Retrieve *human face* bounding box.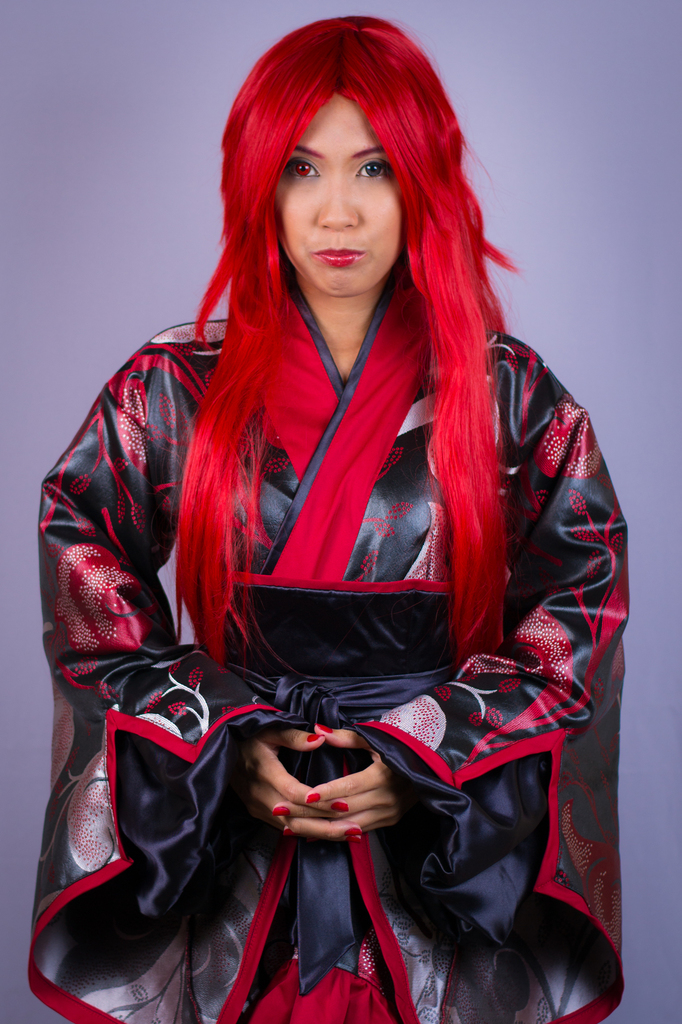
Bounding box: <box>273,99,402,299</box>.
